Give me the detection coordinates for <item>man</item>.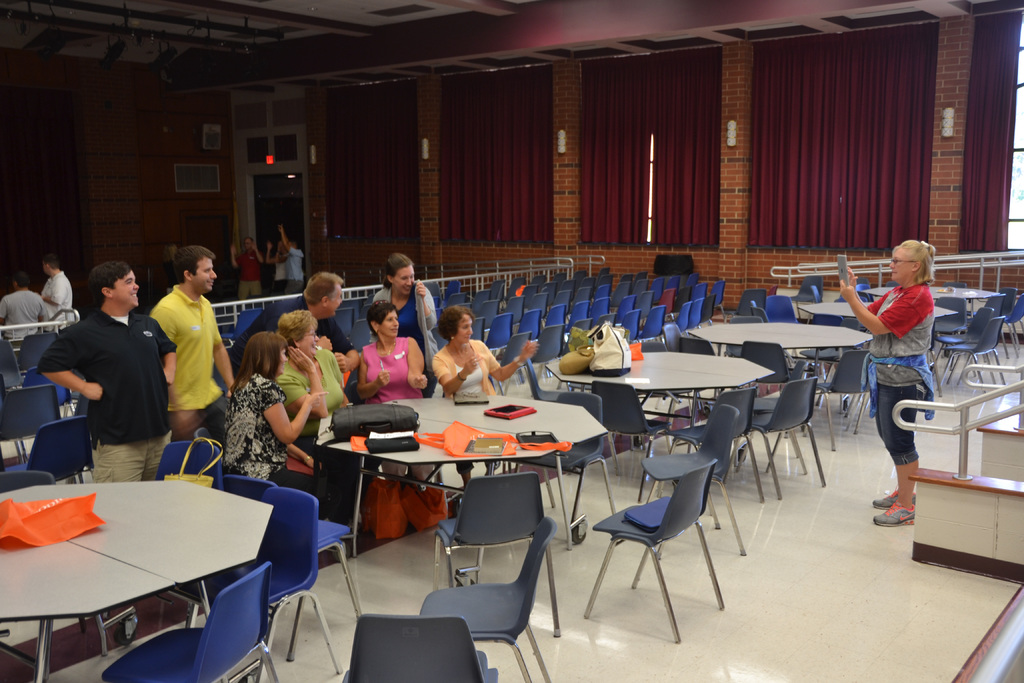
<region>225, 272, 359, 391</region>.
